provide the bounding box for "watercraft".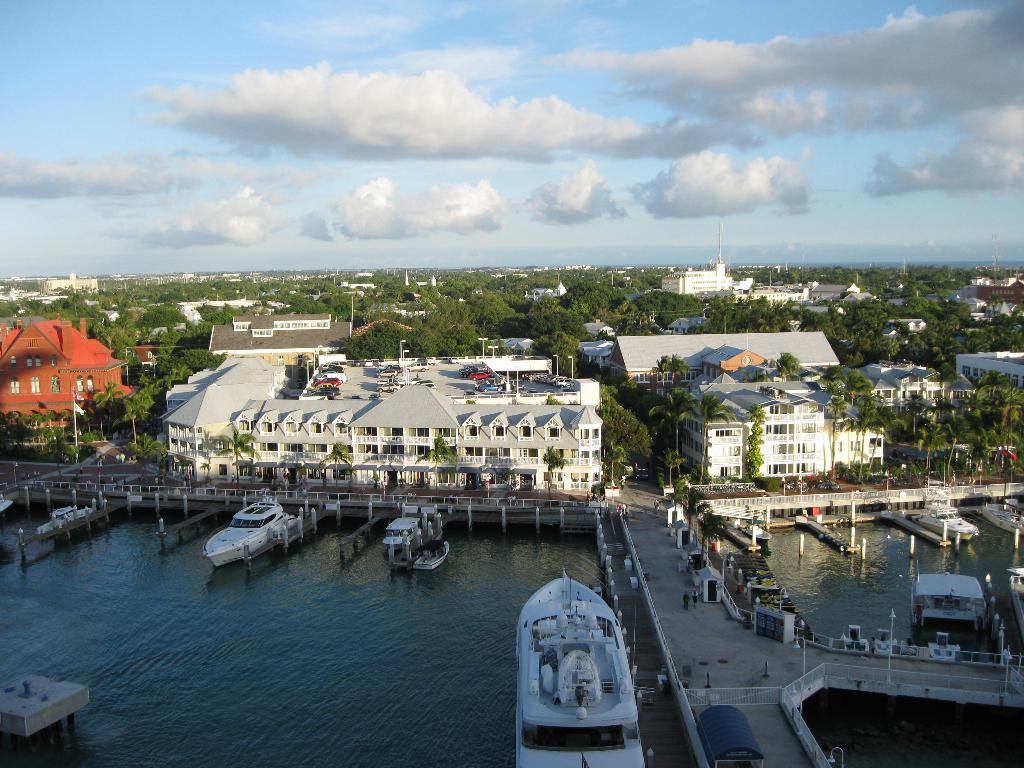
crop(978, 502, 1023, 536).
